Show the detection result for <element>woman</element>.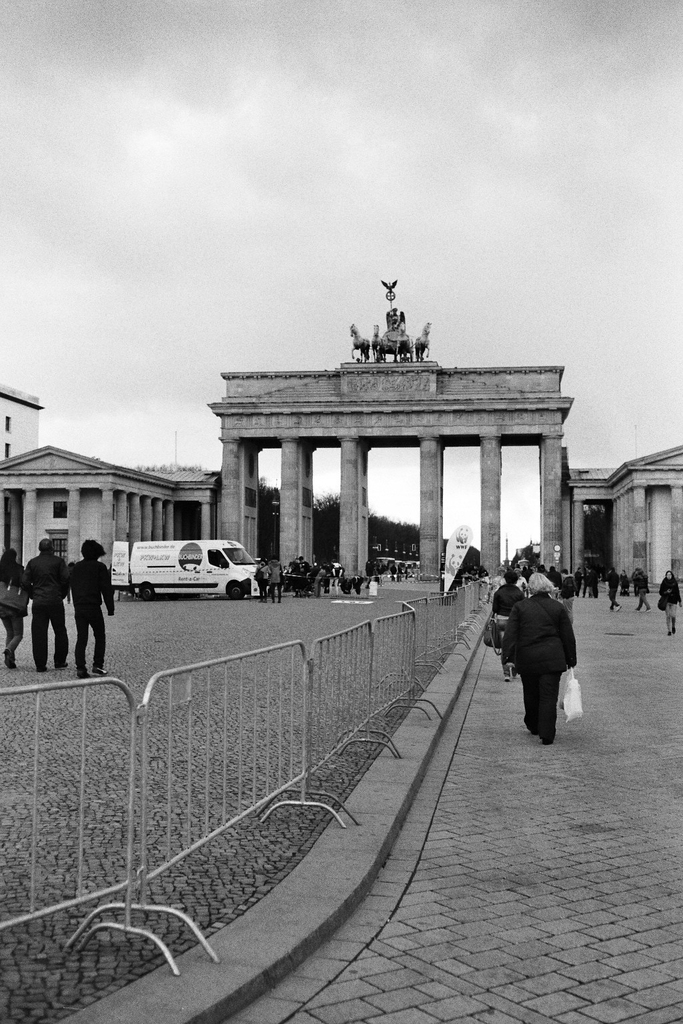
<bbox>492, 573, 532, 685</bbox>.
